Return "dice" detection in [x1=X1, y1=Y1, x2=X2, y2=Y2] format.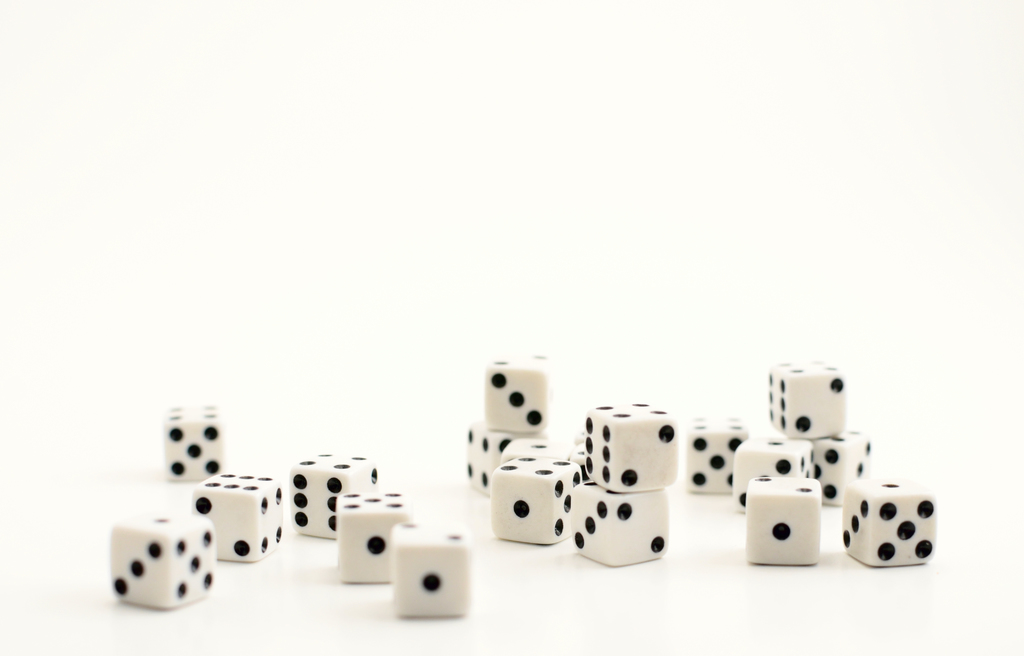
[x1=289, y1=447, x2=381, y2=541].
